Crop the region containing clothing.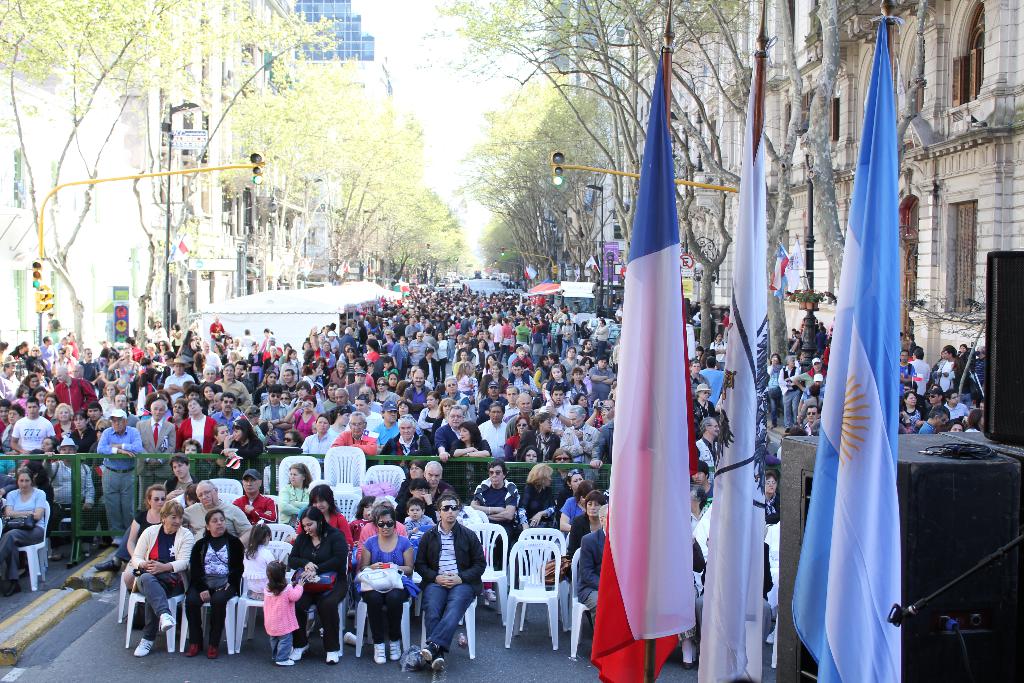
Crop region: pyautogui.locateOnScreen(561, 497, 585, 530).
